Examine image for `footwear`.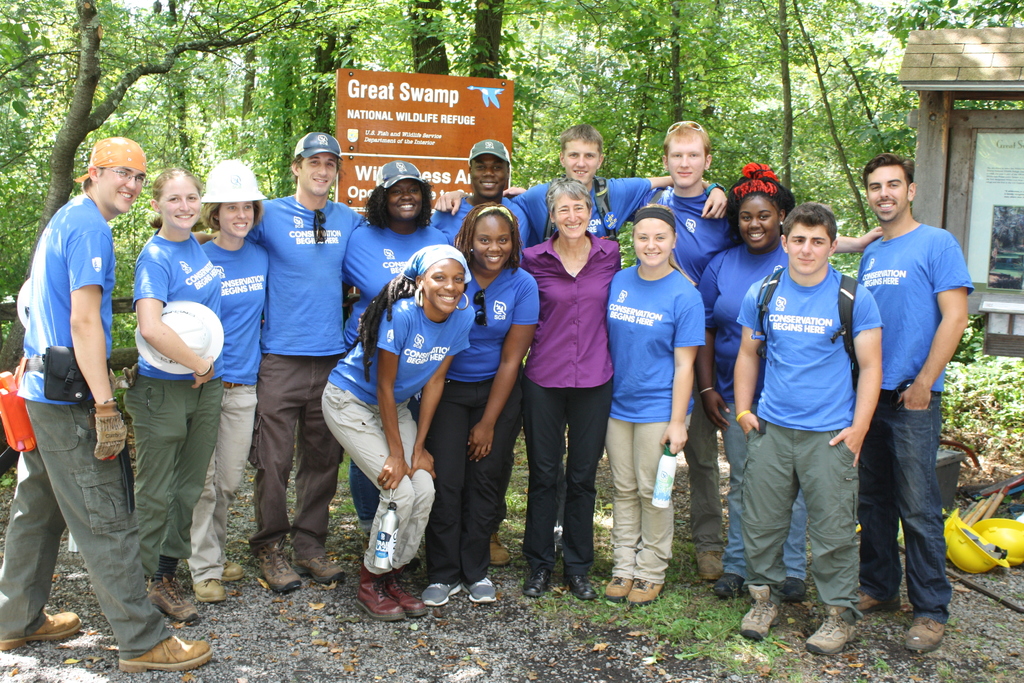
Examination result: 714/571/744/596.
